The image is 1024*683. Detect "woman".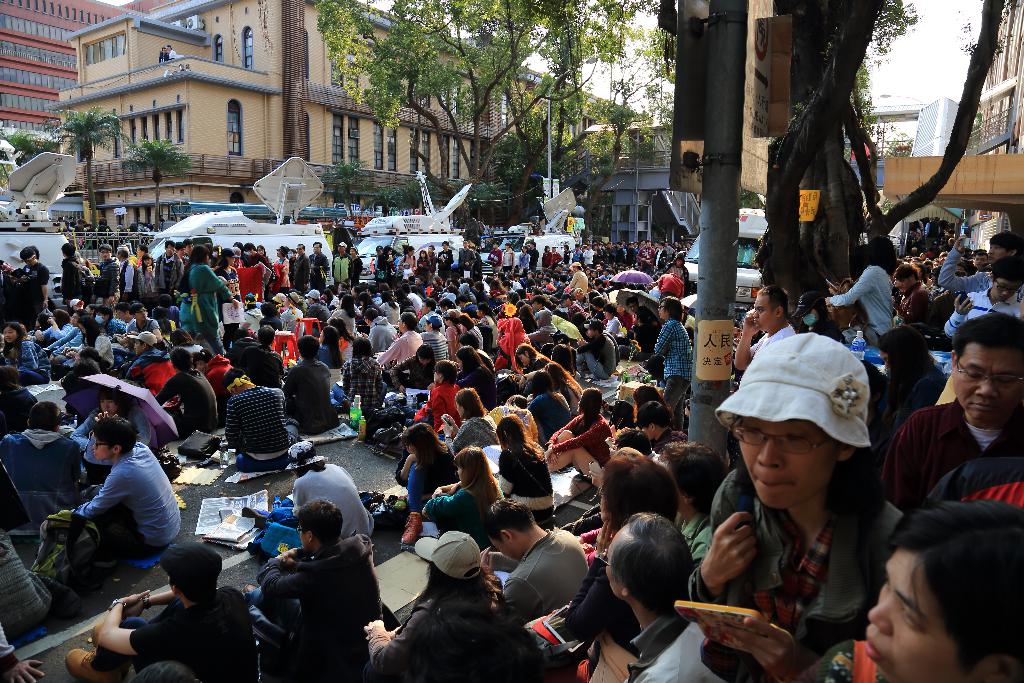
Detection: [410,444,508,548].
